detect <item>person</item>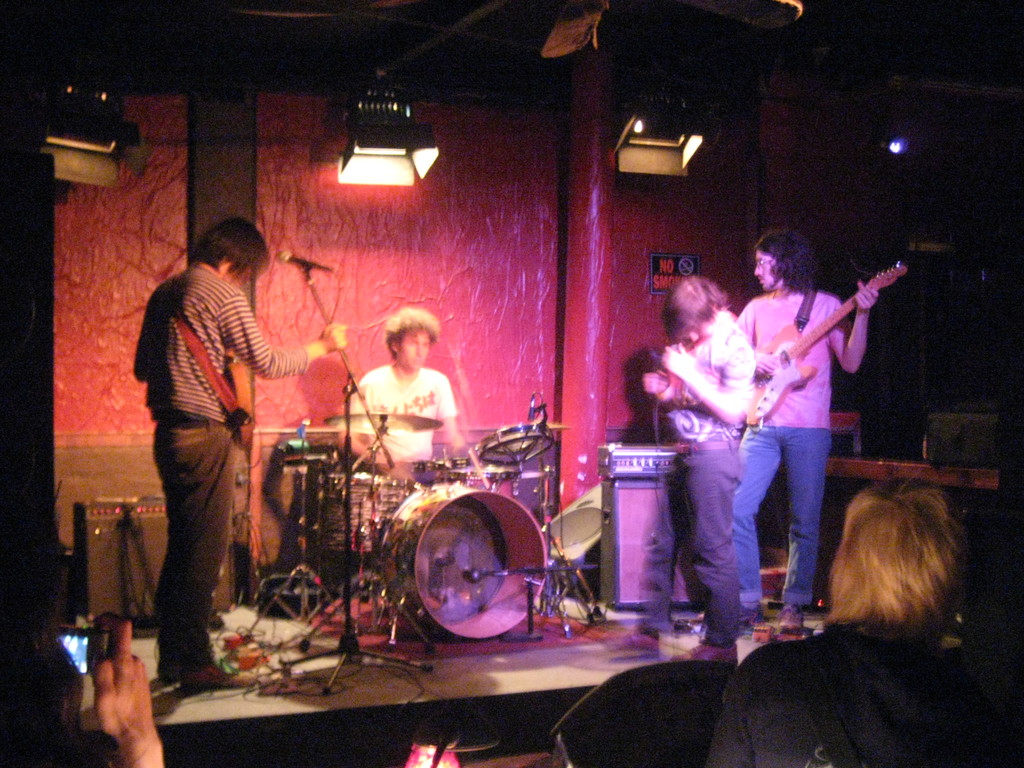
region(732, 227, 880, 636)
